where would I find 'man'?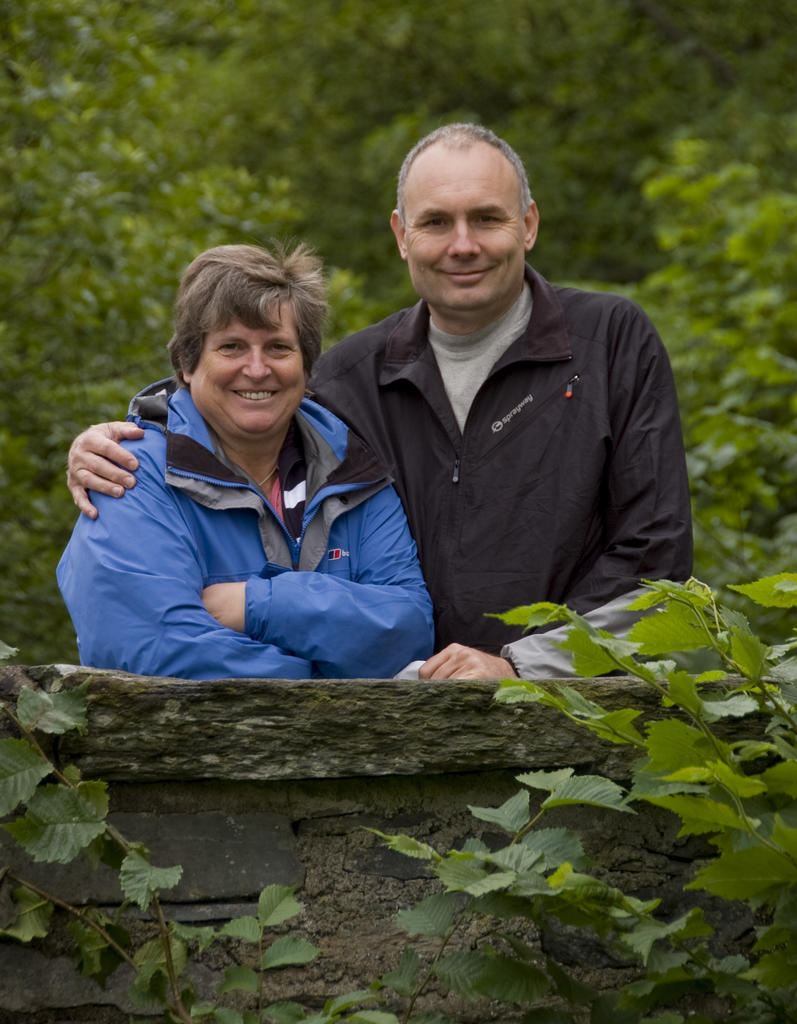
At pyautogui.locateOnScreen(64, 120, 693, 680).
